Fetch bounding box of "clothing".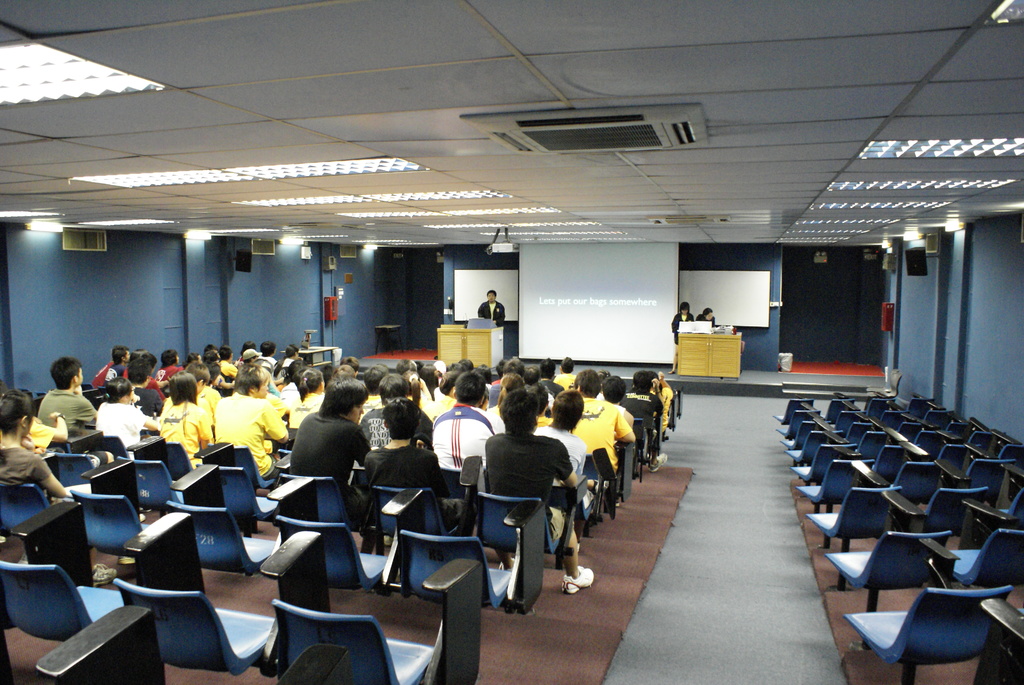
Bbox: l=534, t=429, r=590, b=478.
